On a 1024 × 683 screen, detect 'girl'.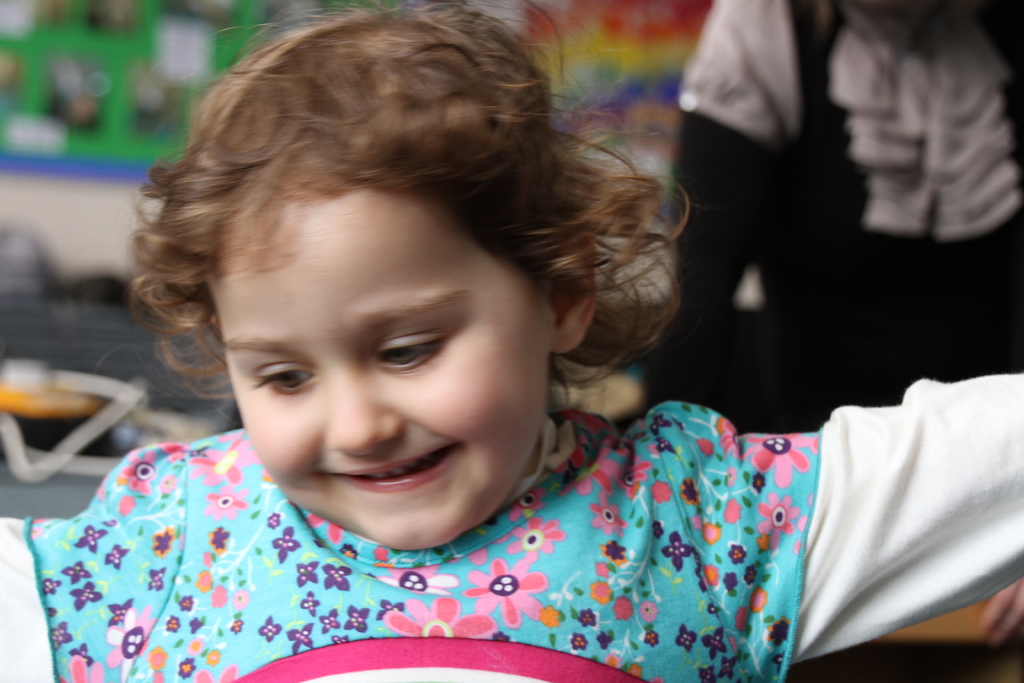
select_region(1, 0, 1023, 682).
